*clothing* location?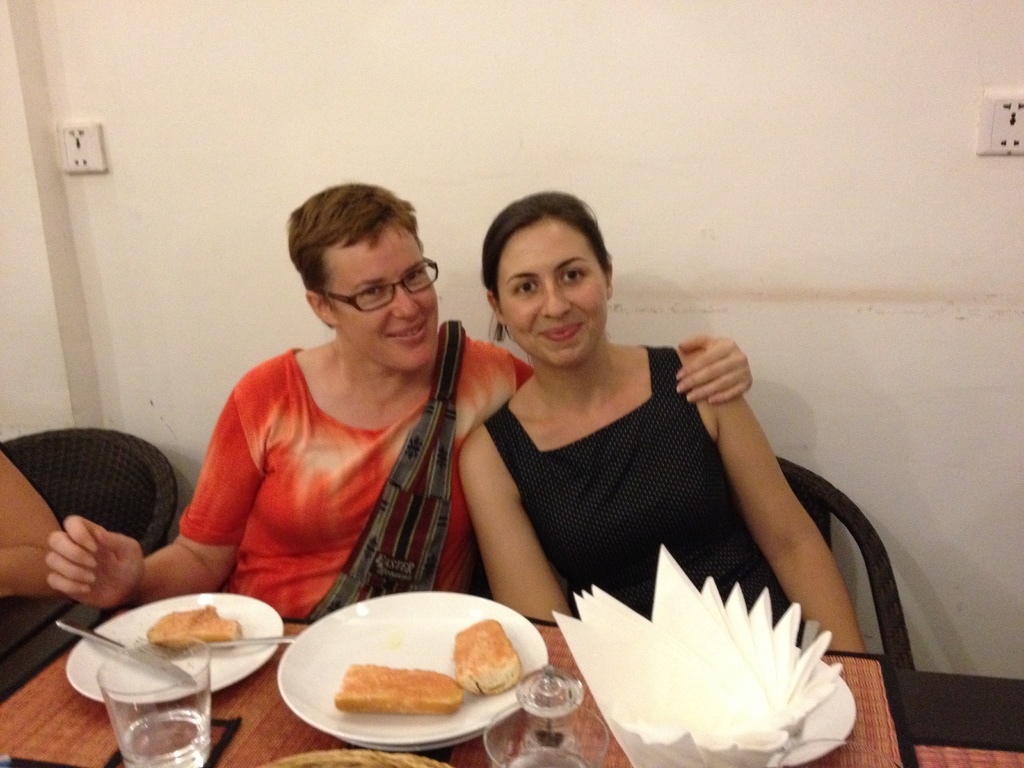
[172,307,486,637]
